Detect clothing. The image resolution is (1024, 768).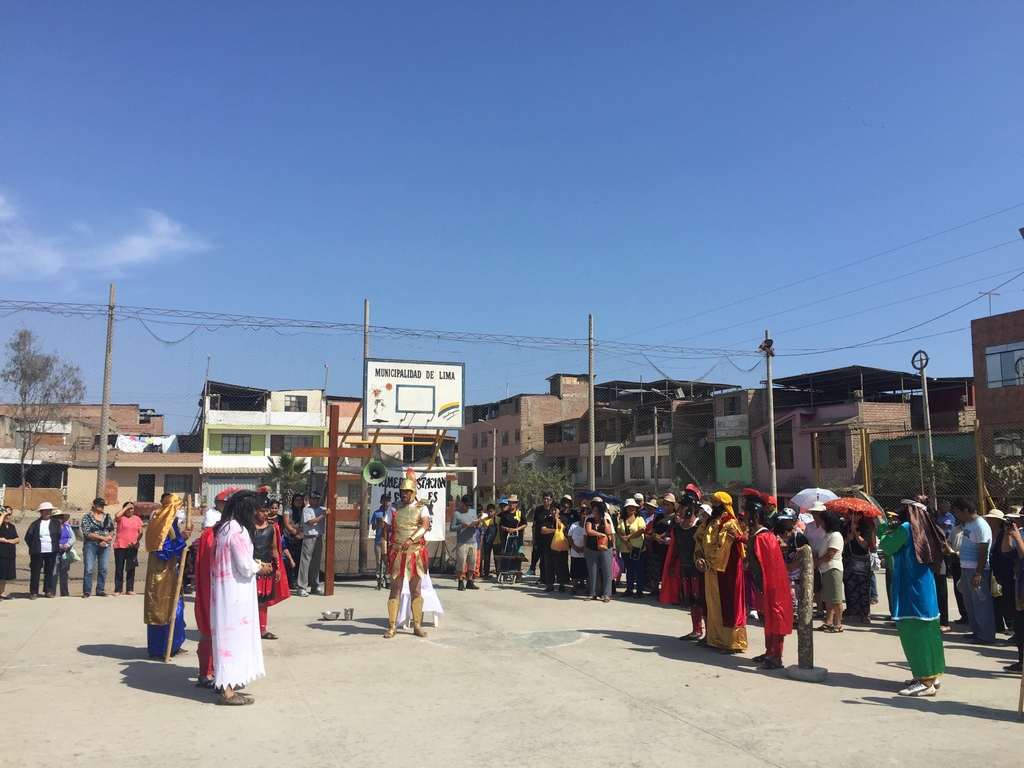
bbox=(530, 504, 553, 571).
